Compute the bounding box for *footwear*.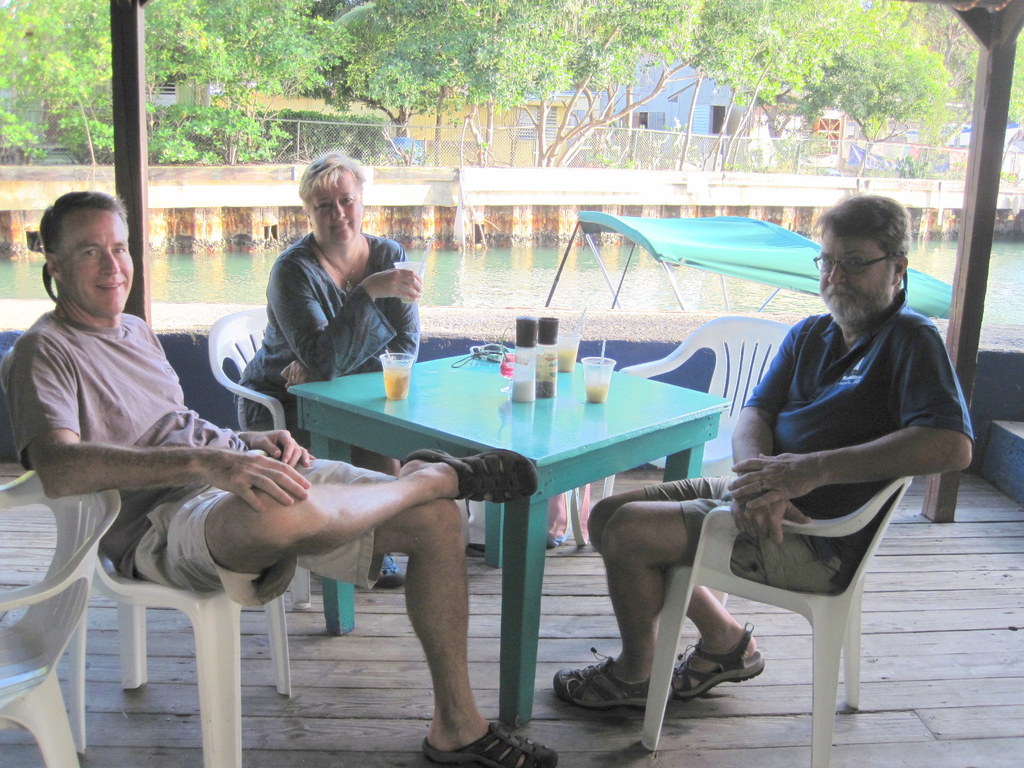
<bbox>422, 721, 558, 767</bbox>.
